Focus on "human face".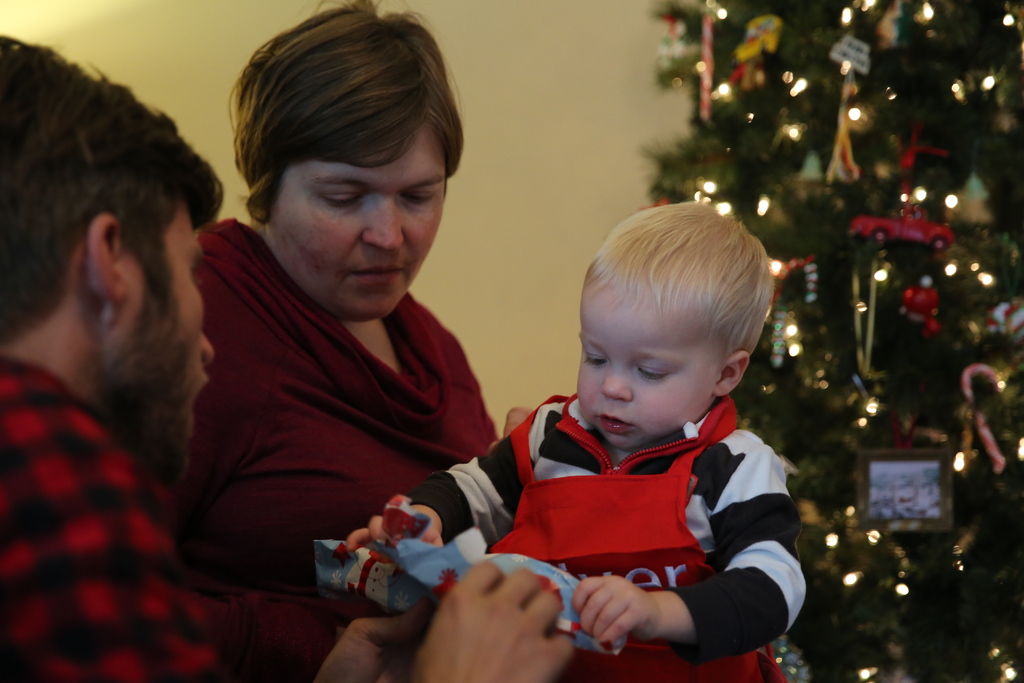
Focused at <bbox>278, 108, 452, 322</bbox>.
